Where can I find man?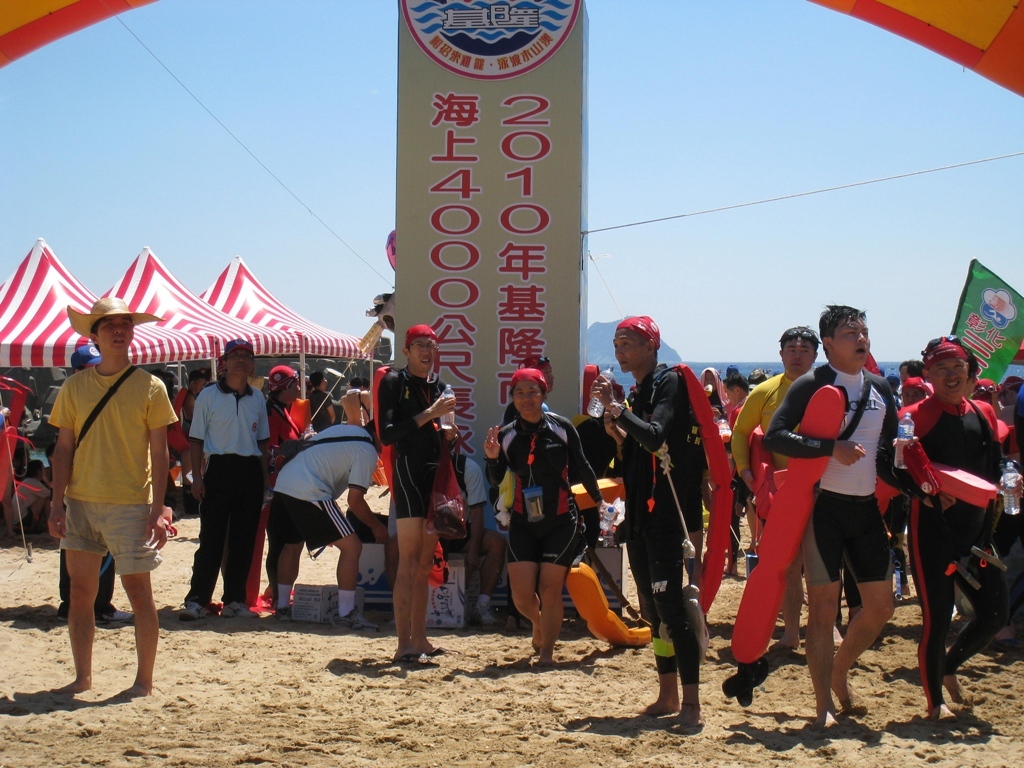
You can find it at 890:331:1023:728.
